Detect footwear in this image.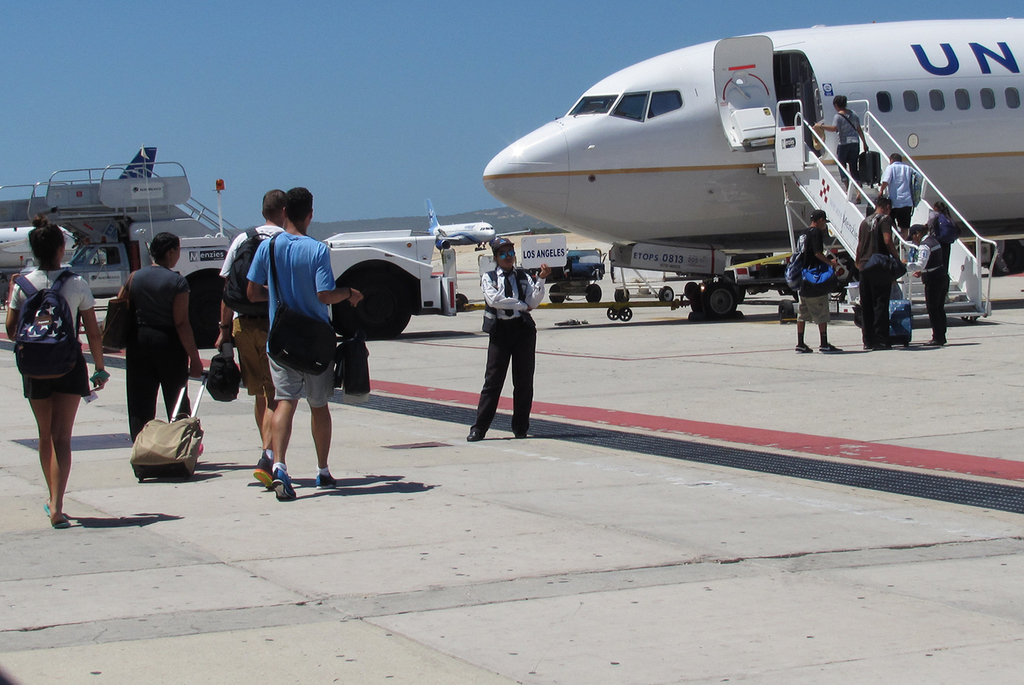
Detection: 253, 452, 271, 490.
